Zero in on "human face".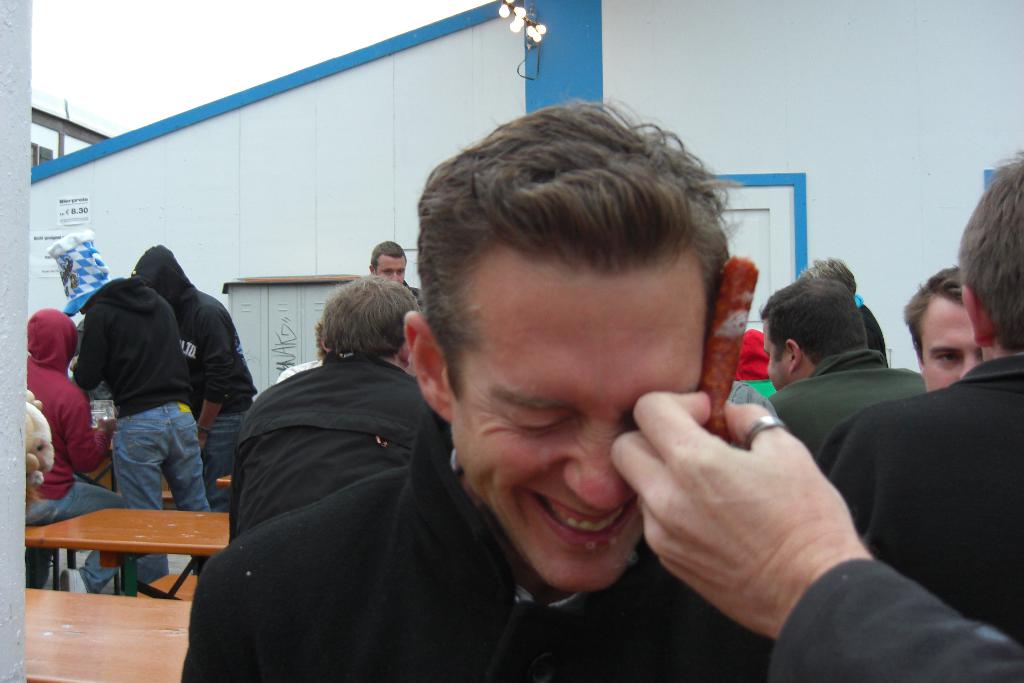
Zeroed in: 760,316,789,392.
